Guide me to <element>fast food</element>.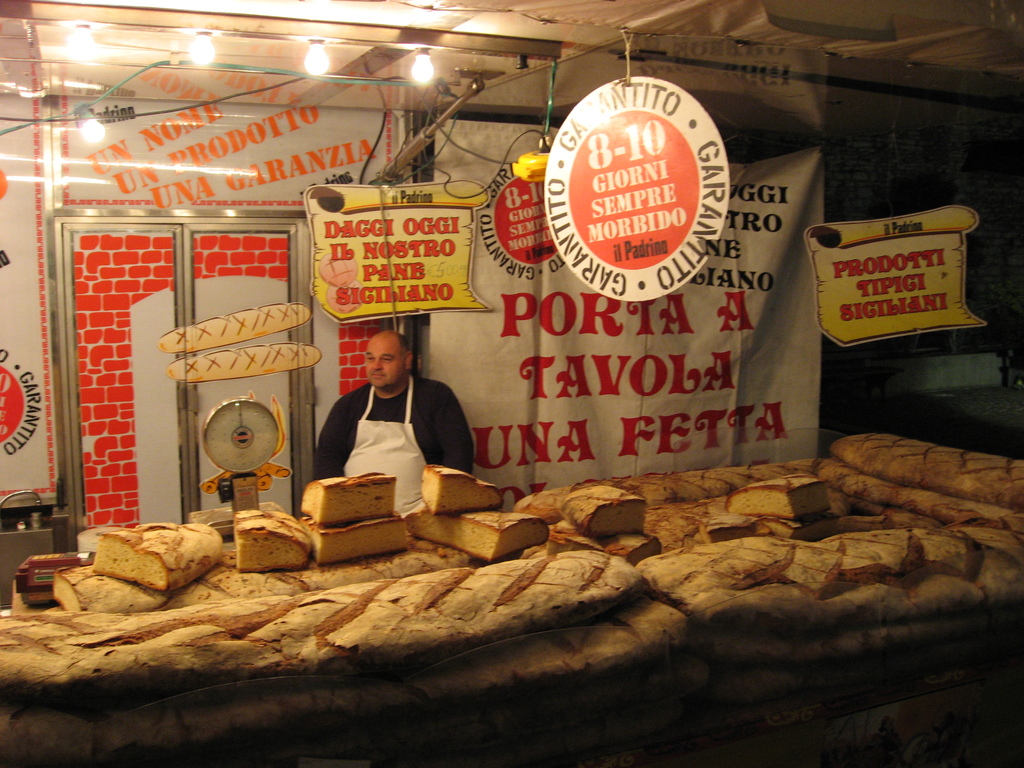
Guidance: left=234, top=508, right=313, bottom=571.
